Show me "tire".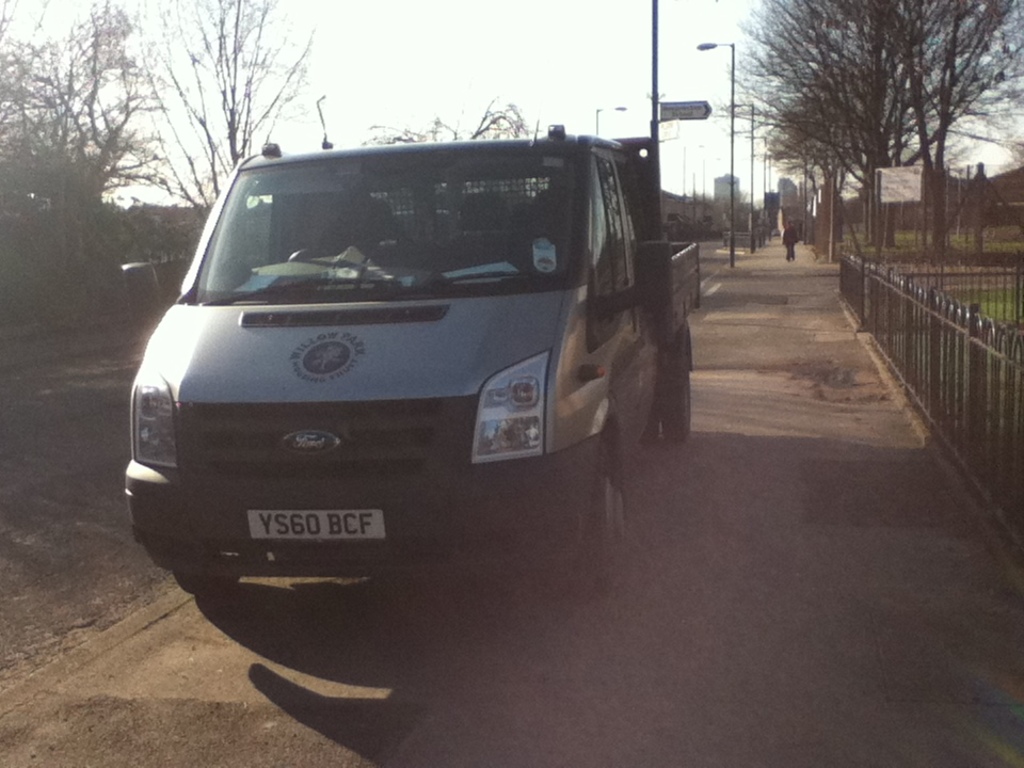
"tire" is here: [x1=588, y1=448, x2=631, y2=589].
